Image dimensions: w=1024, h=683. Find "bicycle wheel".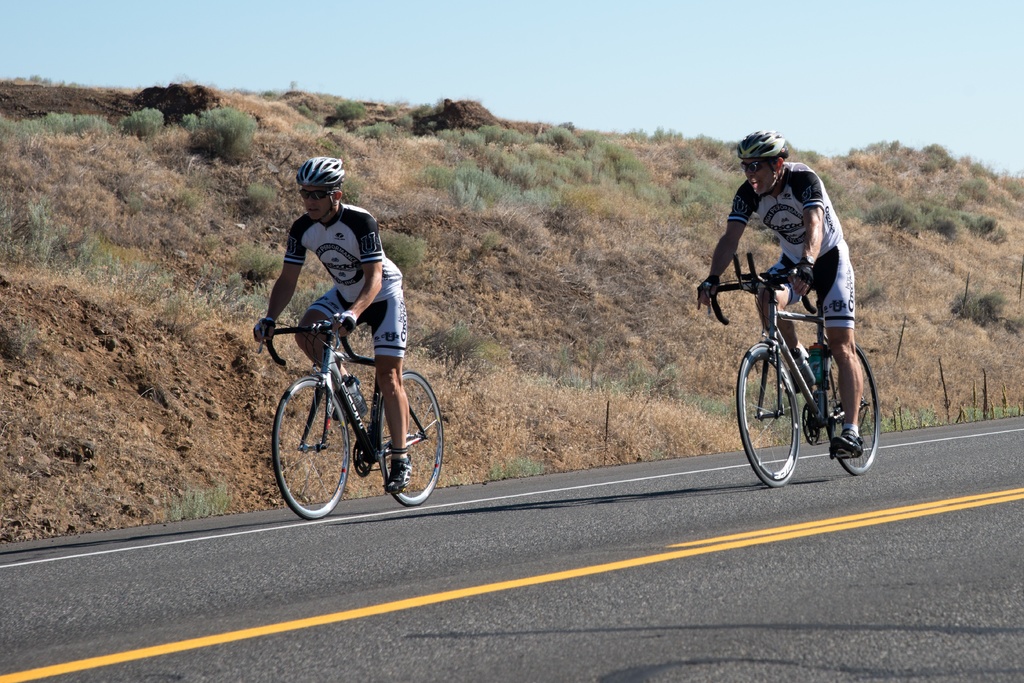
crop(273, 374, 351, 519).
